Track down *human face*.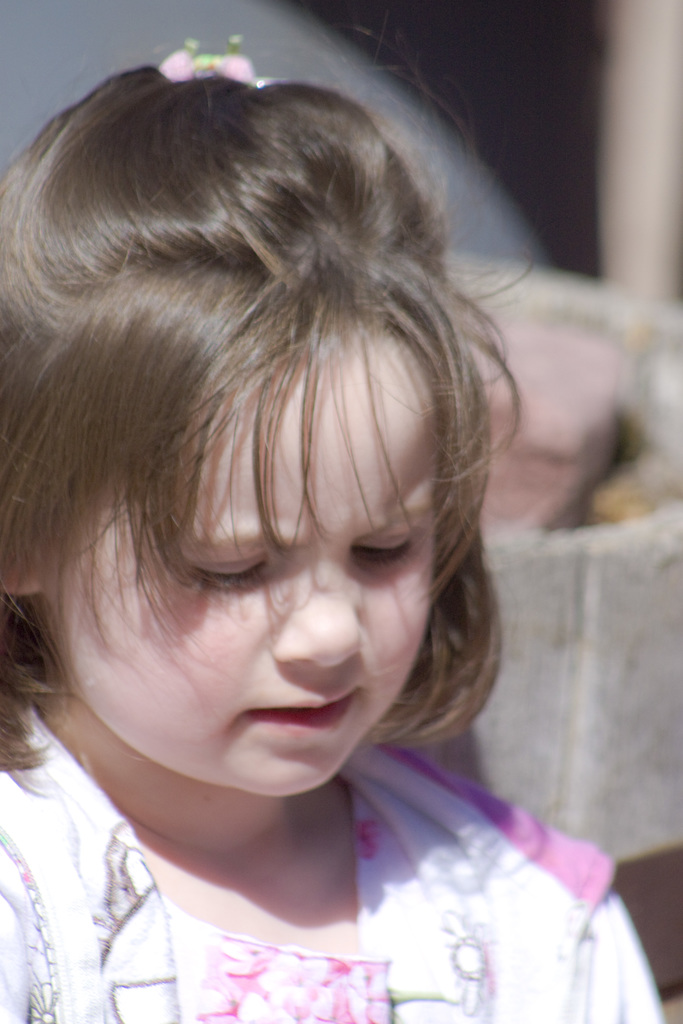
Tracked to {"x1": 54, "y1": 338, "x2": 432, "y2": 791}.
